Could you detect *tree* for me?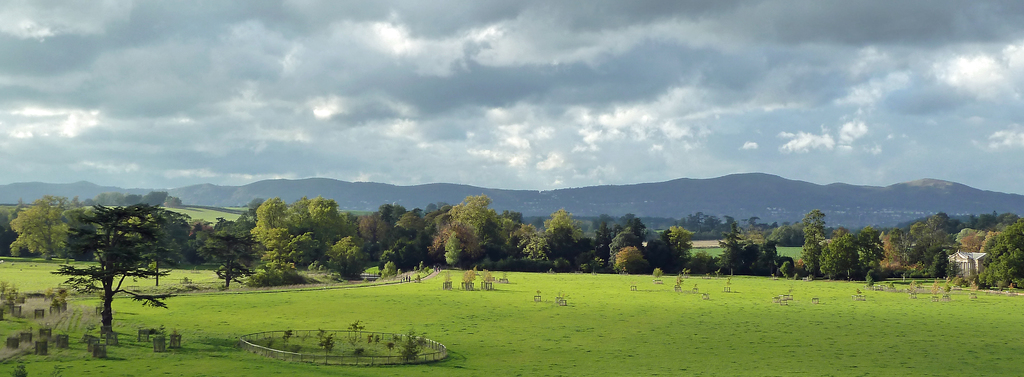
Detection result: 61 178 169 345.
